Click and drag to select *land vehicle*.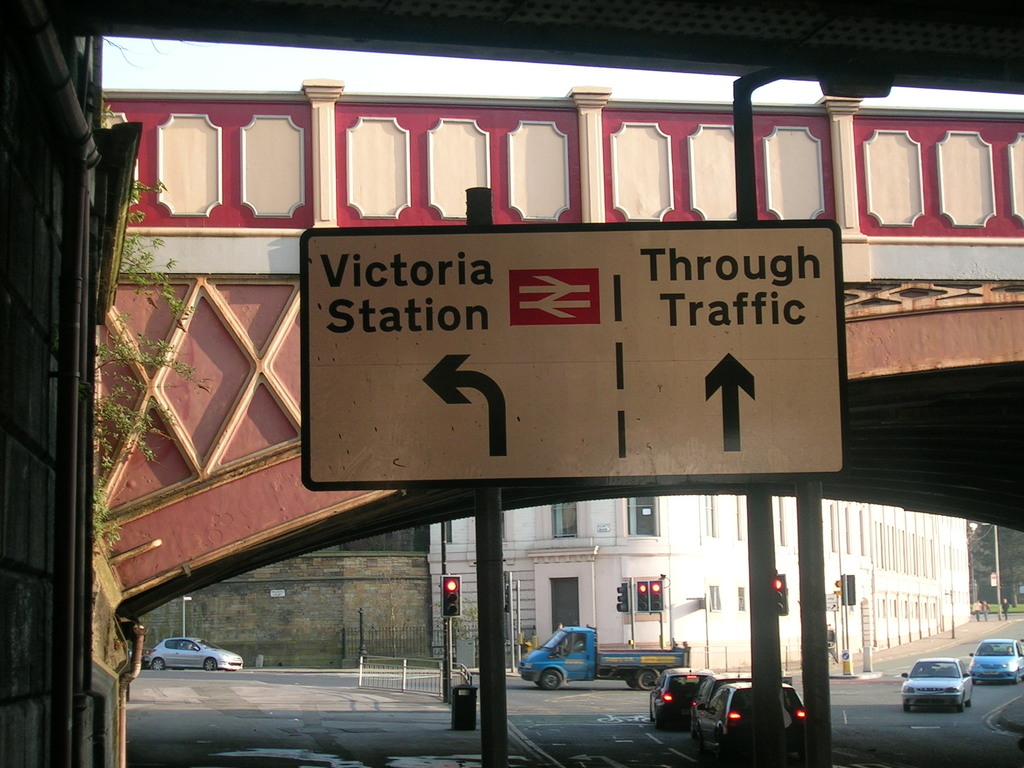
Selection: 141/636/243/674.
